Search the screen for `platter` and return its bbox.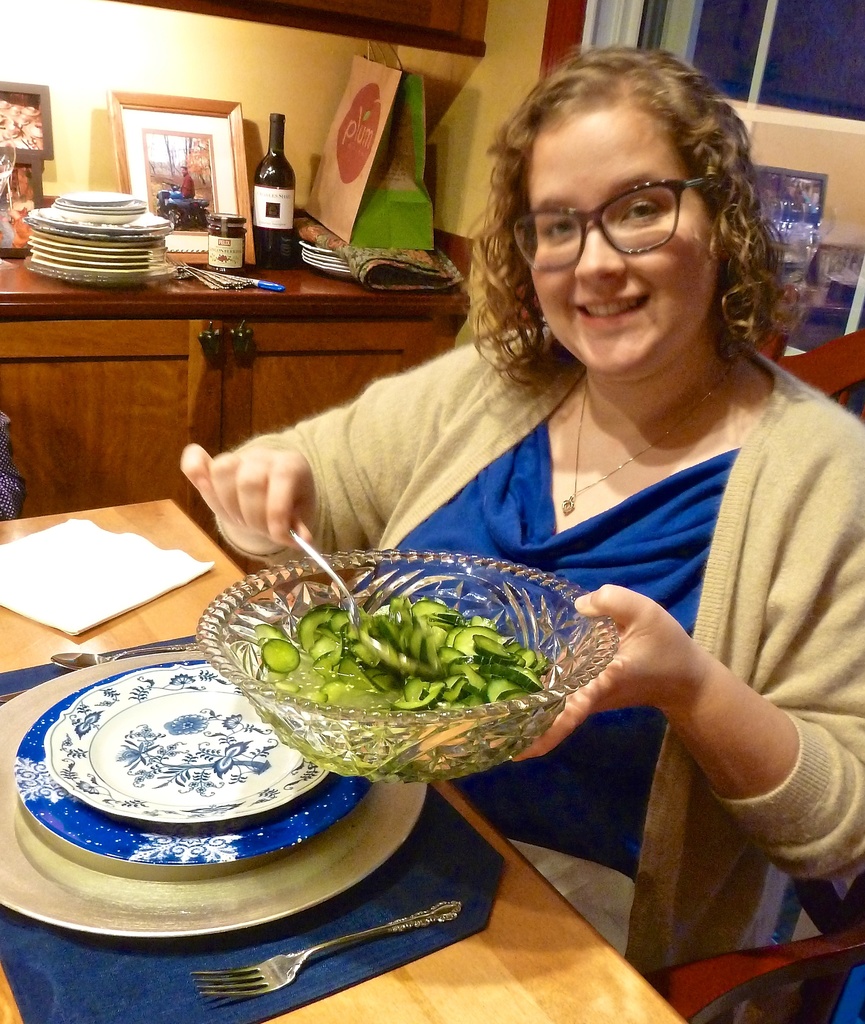
Found: 0 644 421 938.
